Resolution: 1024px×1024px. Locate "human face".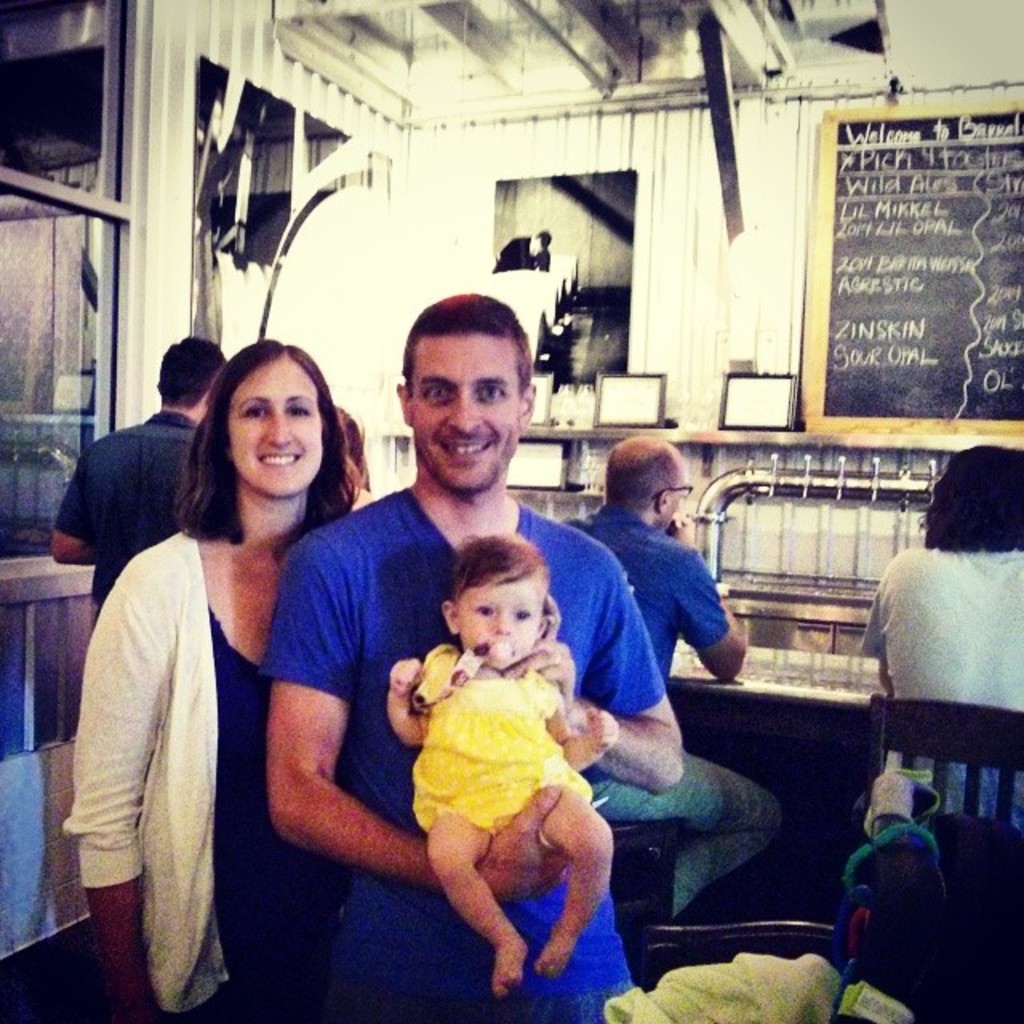
410:333:518:486.
